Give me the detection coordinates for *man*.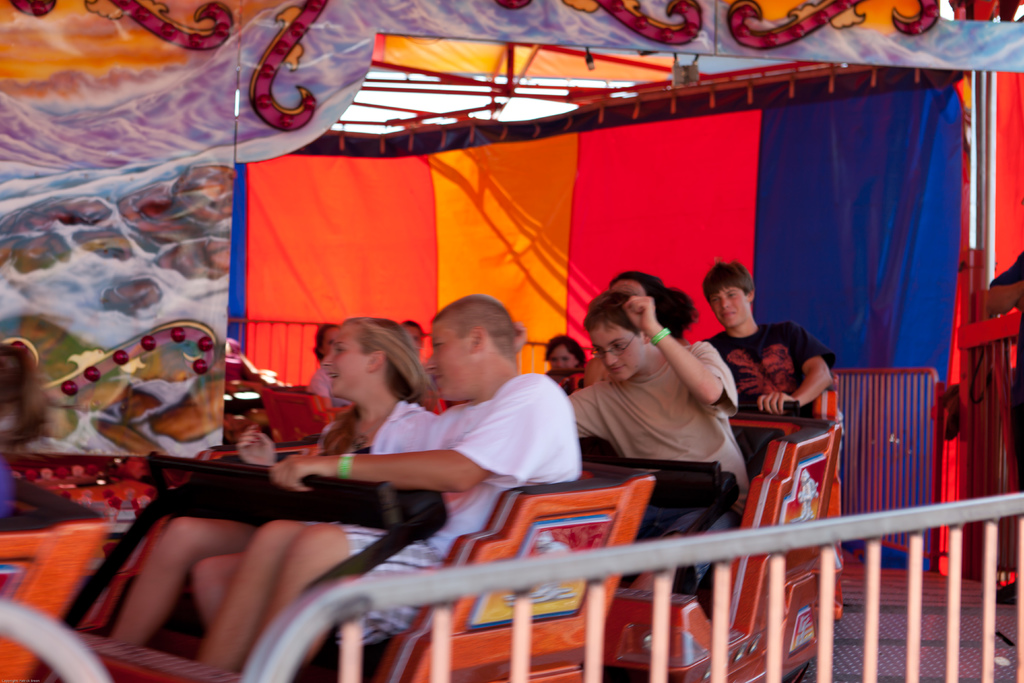
[701,261,838,420].
